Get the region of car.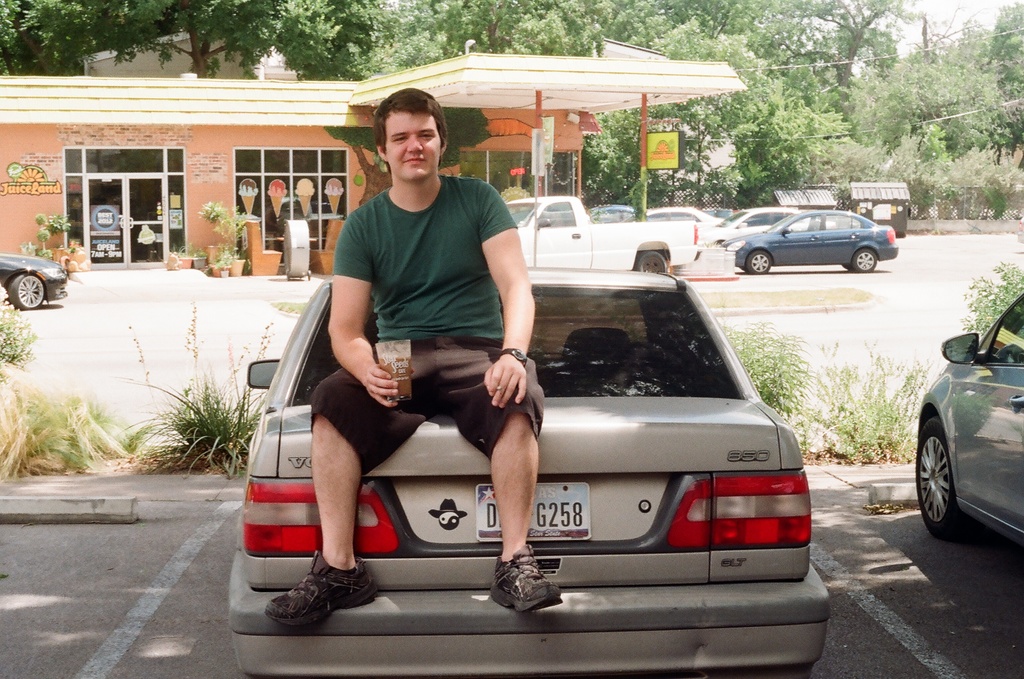
rect(724, 208, 809, 237).
